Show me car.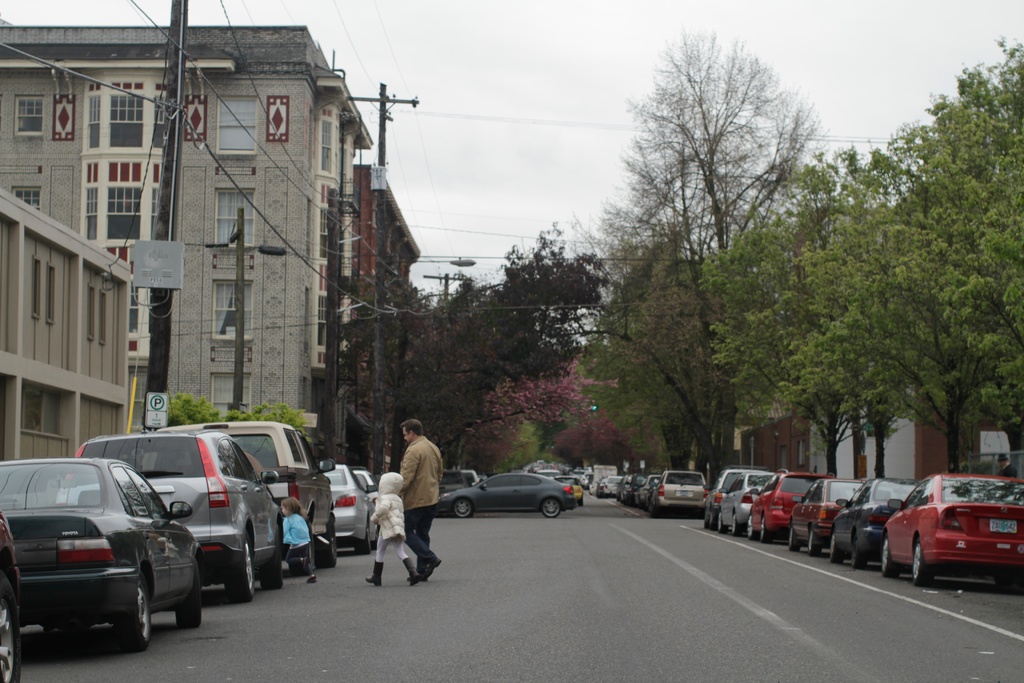
car is here: crop(0, 419, 378, 682).
